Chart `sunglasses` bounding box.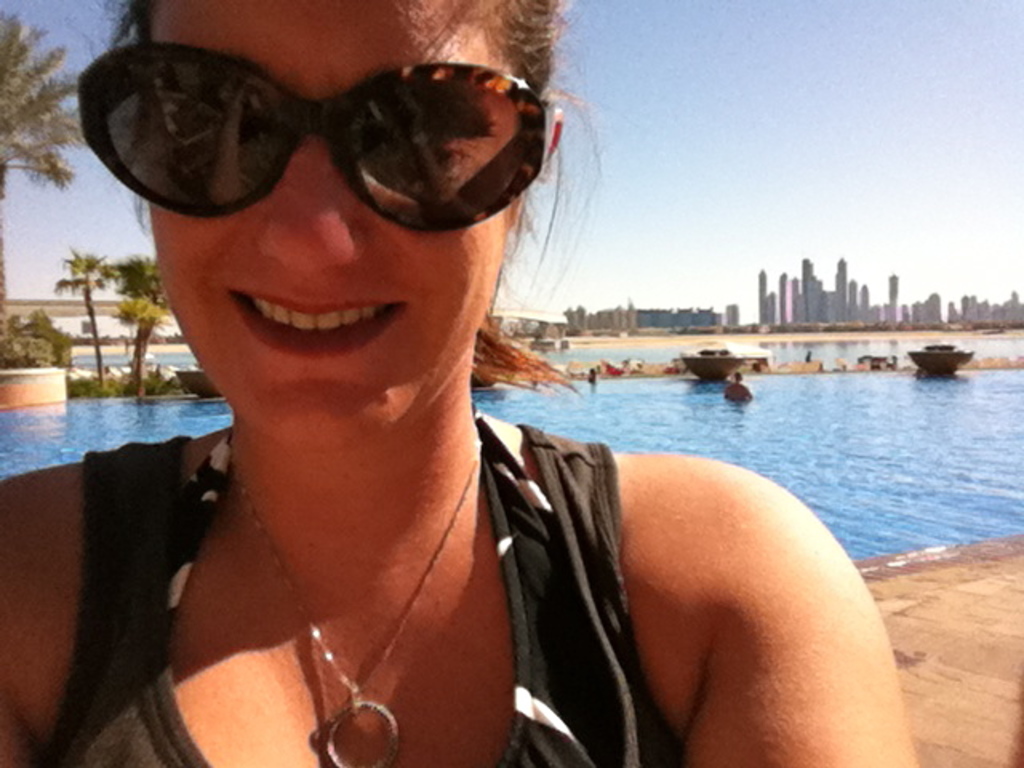
Charted: region(75, 45, 555, 232).
